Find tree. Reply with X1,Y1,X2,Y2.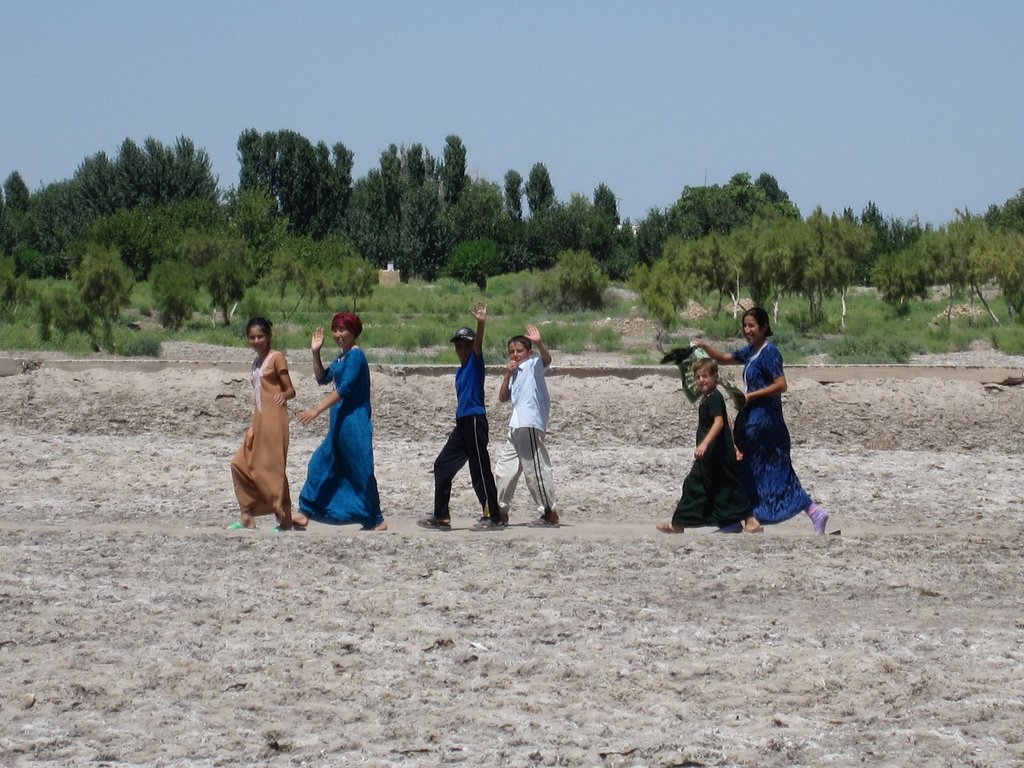
148,257,199,326.
